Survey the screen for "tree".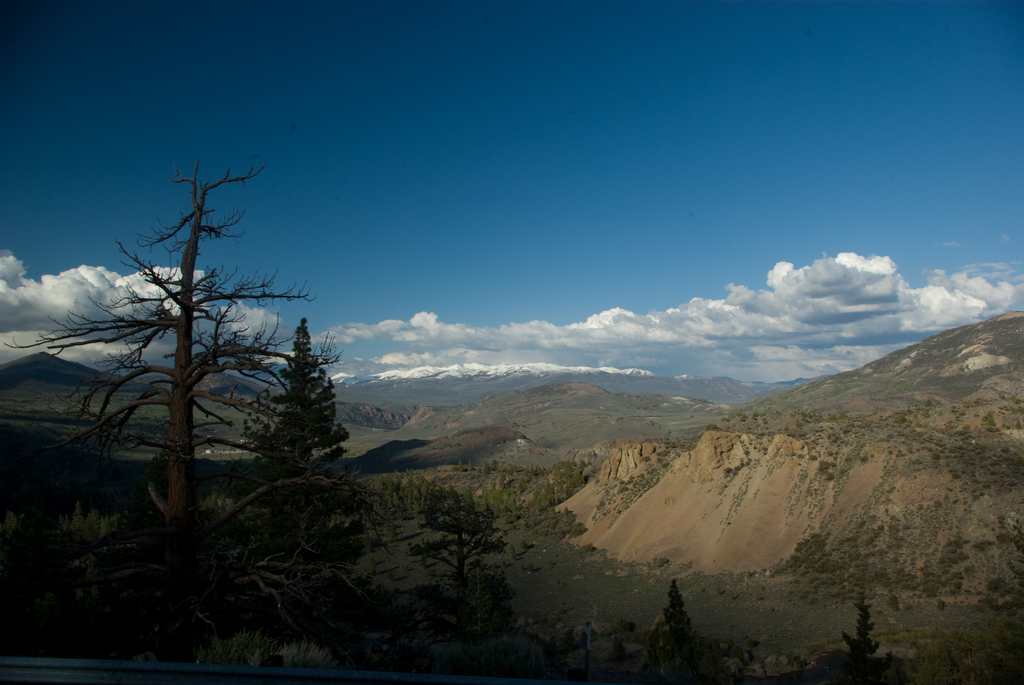
Survey found: {"x1": 27, "y1": 141, "x2": 339, "y2": 542}.
